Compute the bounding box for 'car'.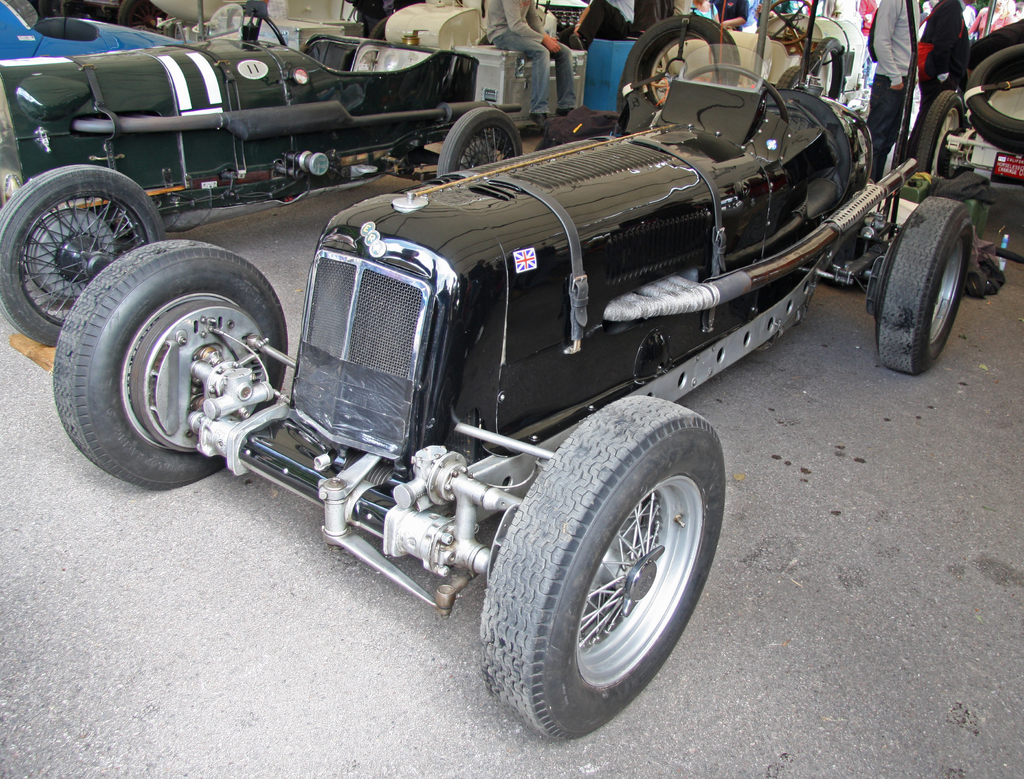
left=0, top=0, right=527, bottom=349.
